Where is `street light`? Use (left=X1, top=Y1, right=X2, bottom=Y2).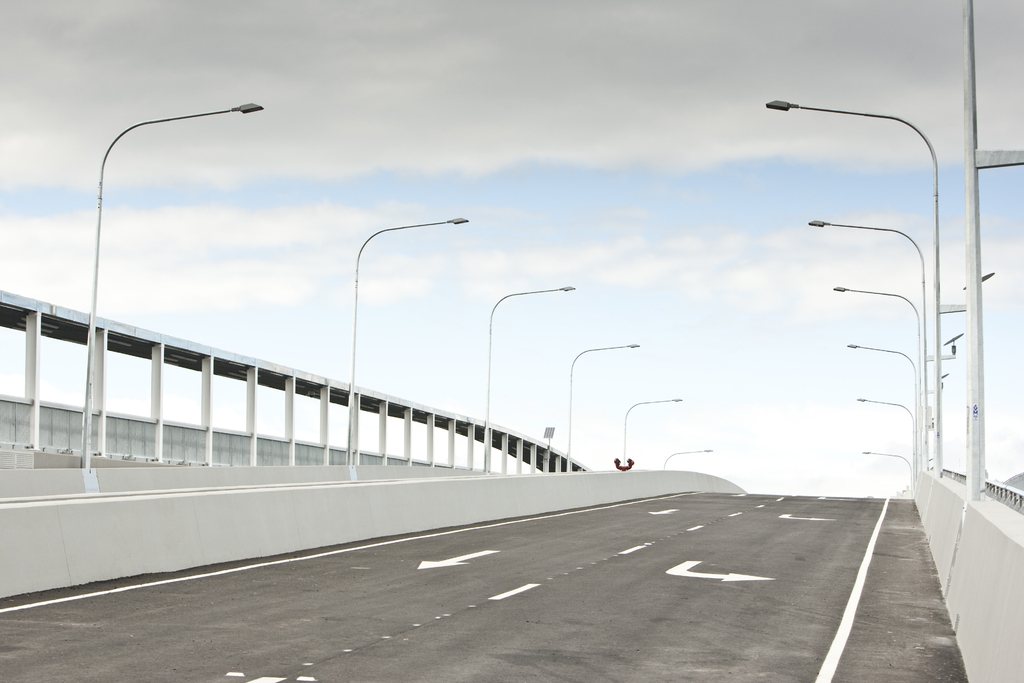
(left=832, top=285, right=919, bottom=468).
